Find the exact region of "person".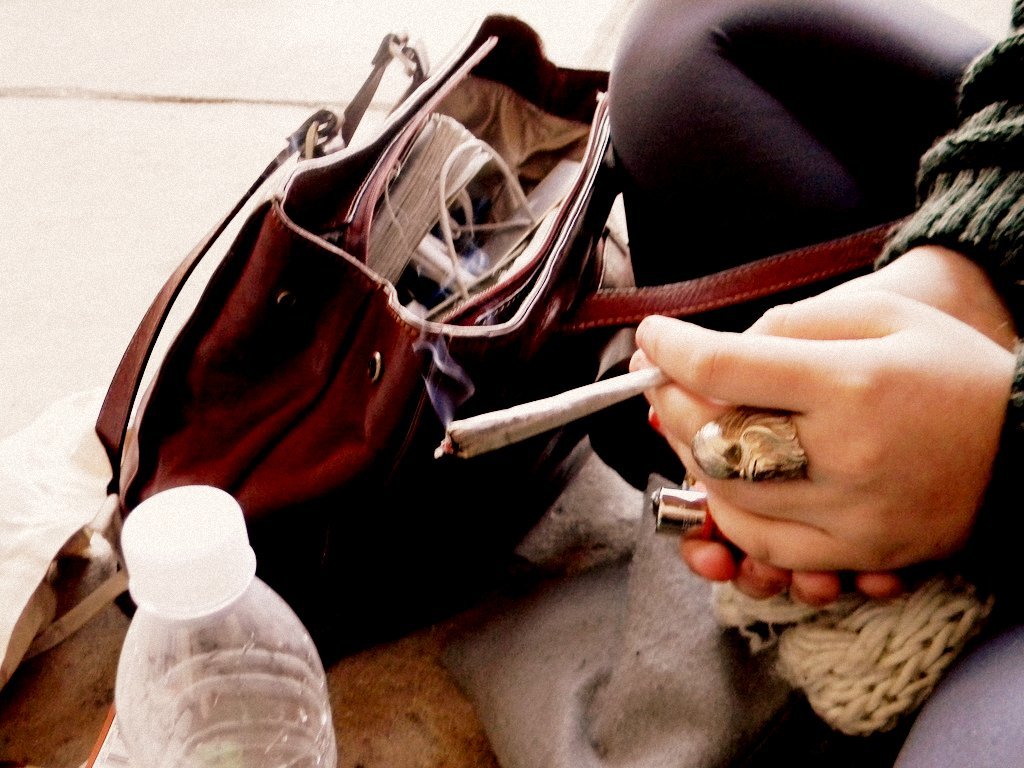
Exact region: x1=624 y1=0 x2=1023 y2=604.
